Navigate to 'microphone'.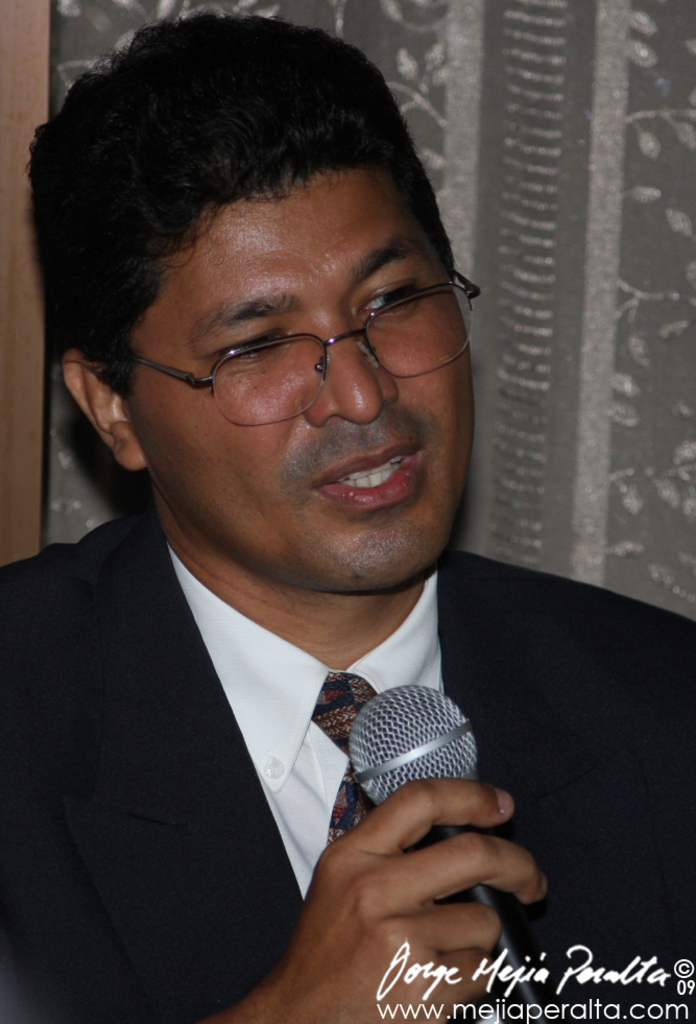
Navigation target: BBox(346, 677, 559, 1022).
